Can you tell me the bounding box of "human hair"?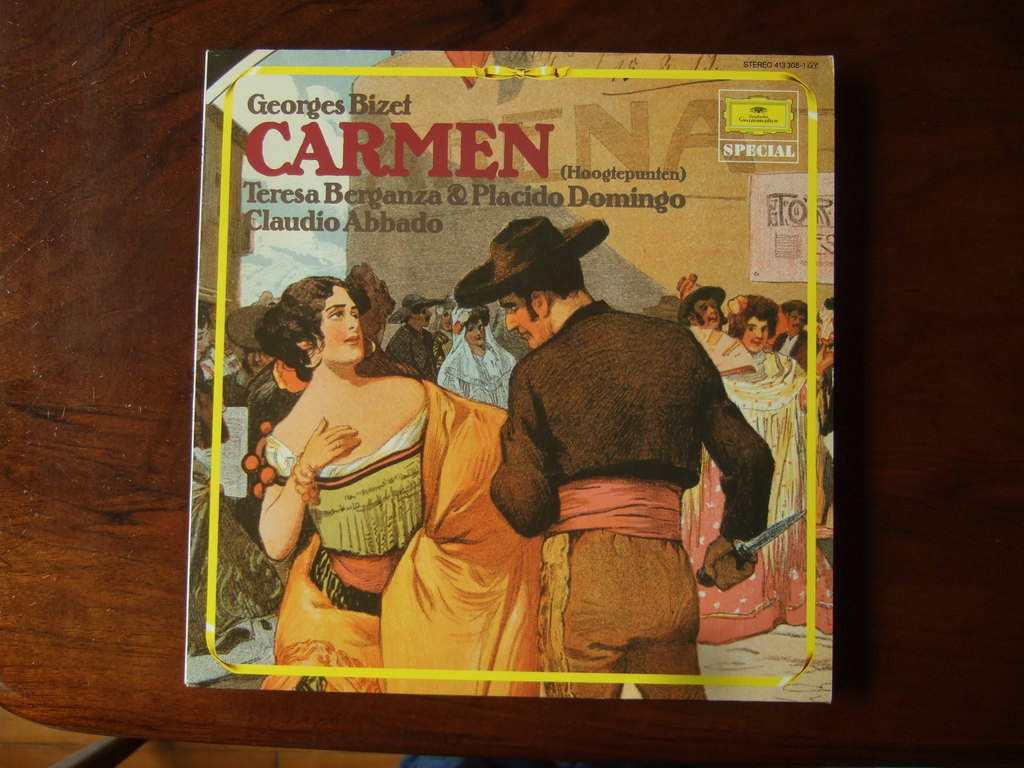
518,258,586,324.
